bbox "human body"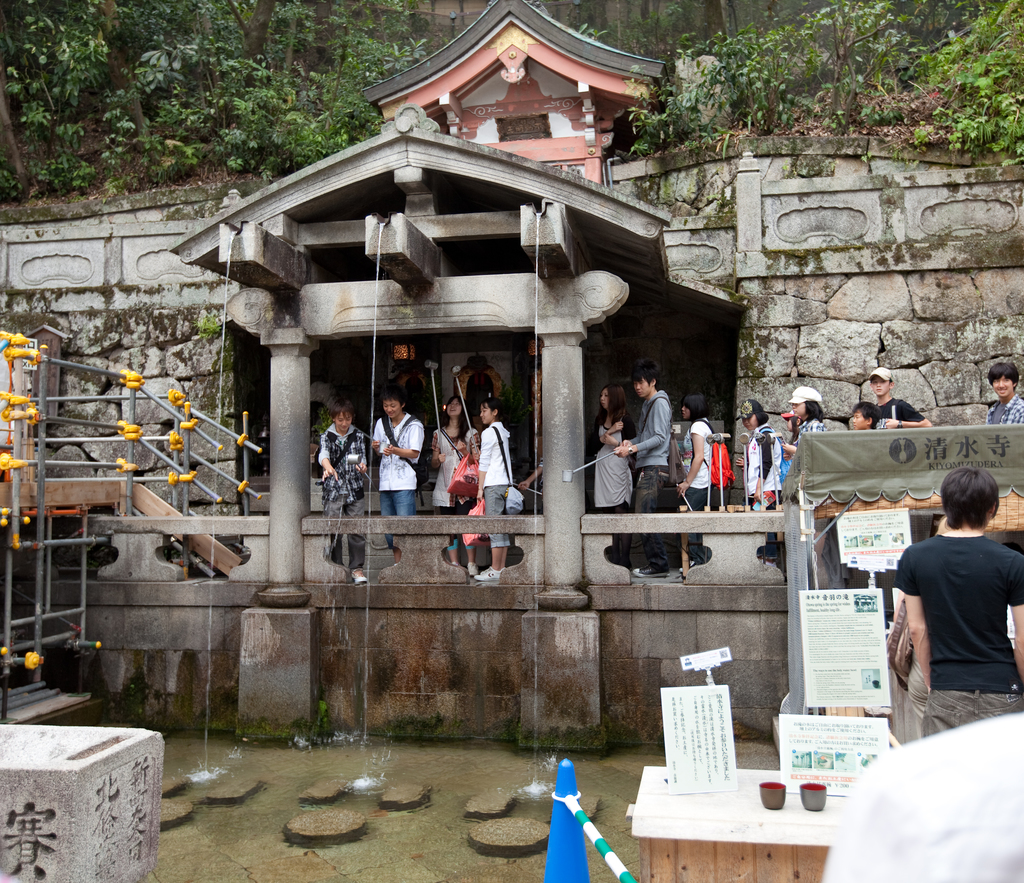
detection(470, 414, 515, 585)
